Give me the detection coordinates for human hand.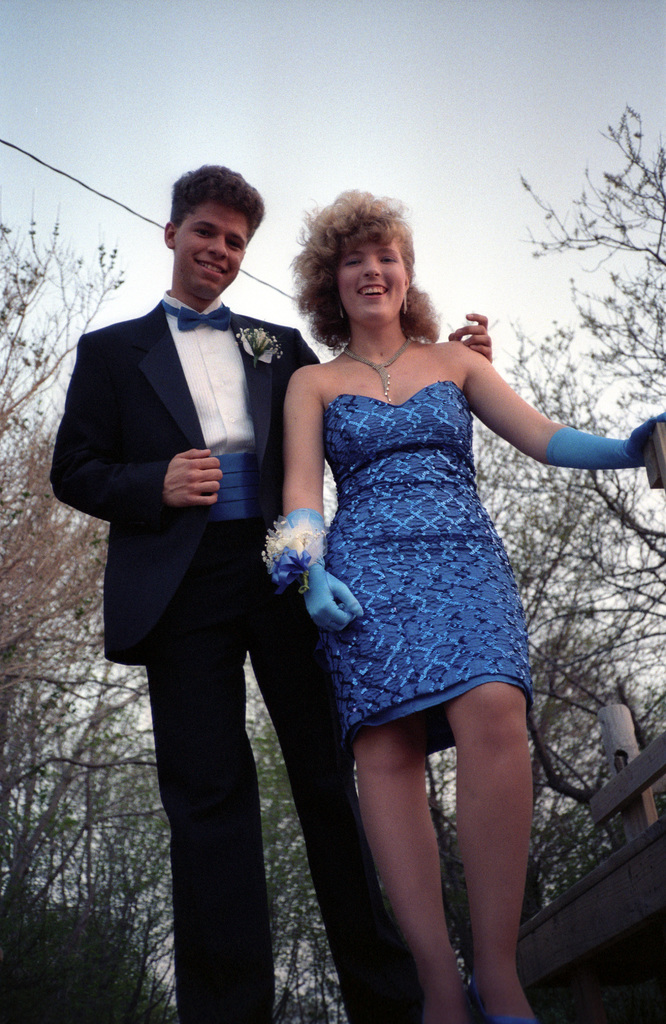
[x1=446, y1=310, x2=493, y2=358].
